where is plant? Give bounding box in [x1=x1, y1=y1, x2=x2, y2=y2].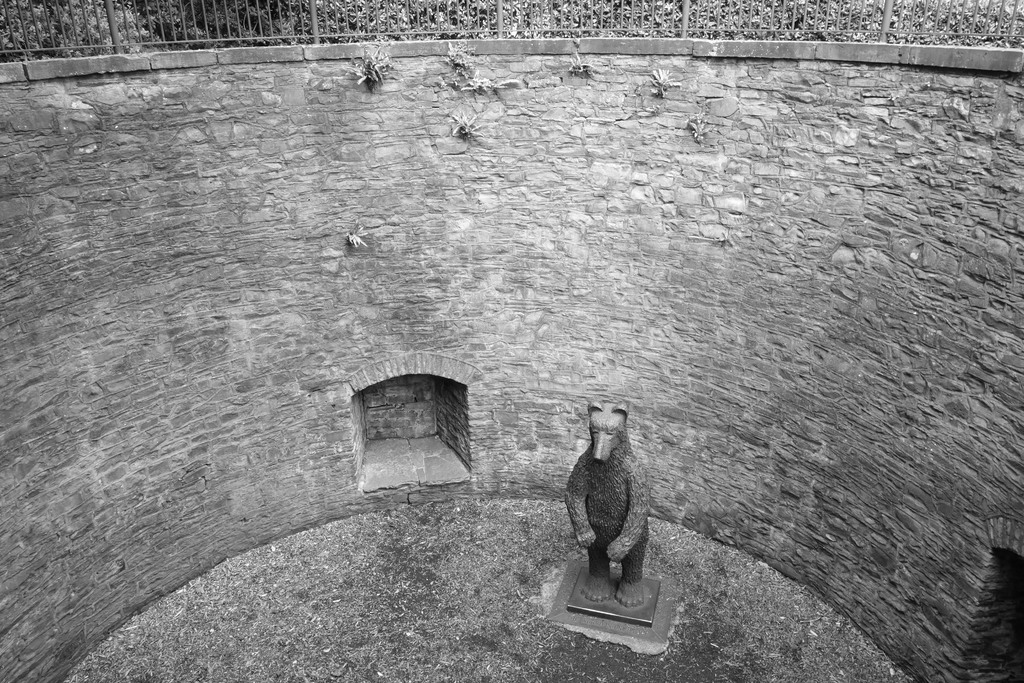
[x1=339, y1=44, x2=395, y2=79].
